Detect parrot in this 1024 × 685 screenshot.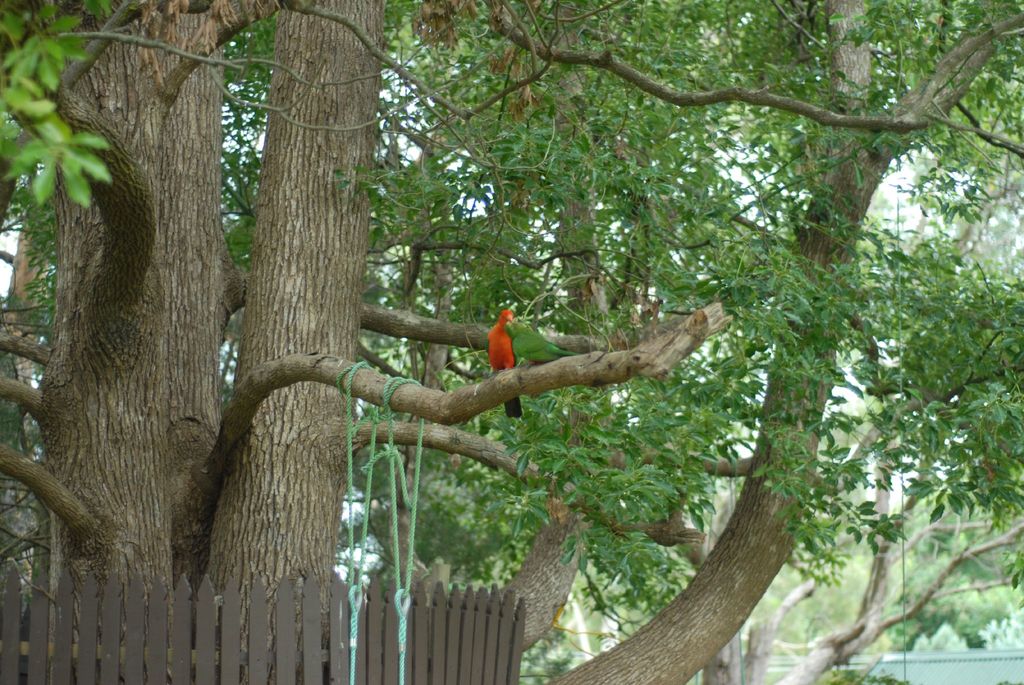
Detection: box=[511, 319, 577, 360].
